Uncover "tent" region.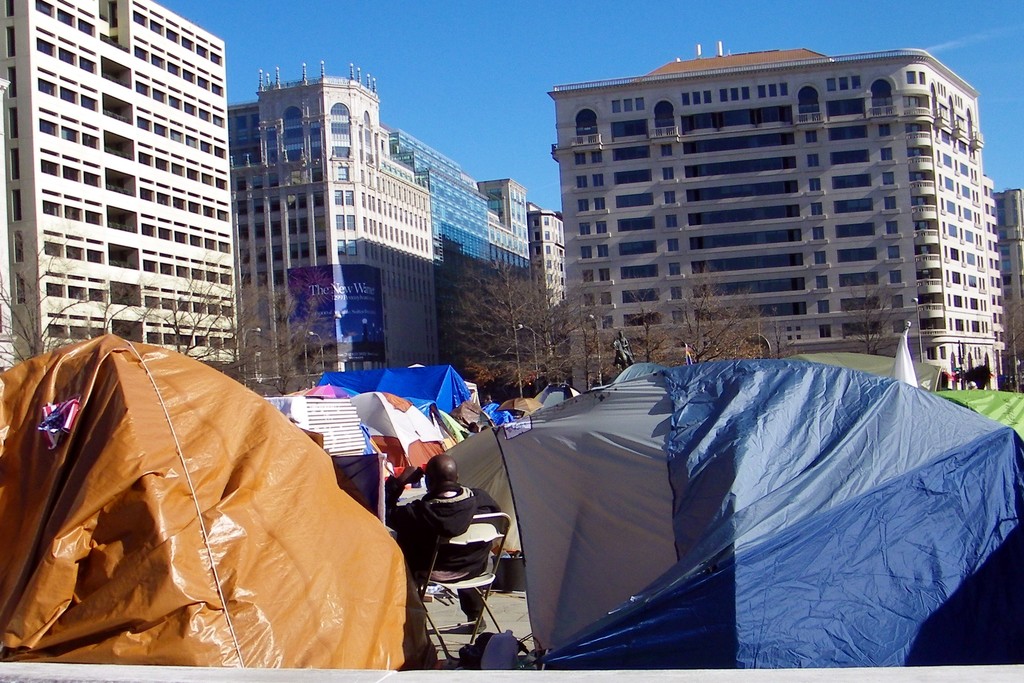
Uncovered: l=269, t=358, r=486, b=495.
